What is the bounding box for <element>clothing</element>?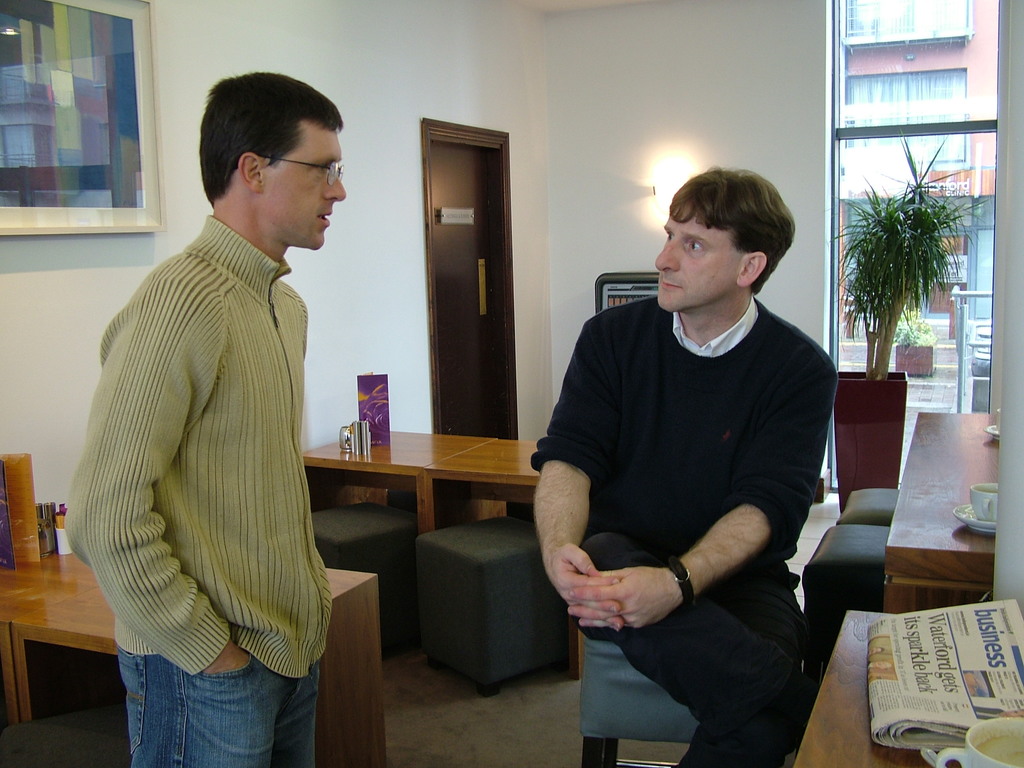
x1=530, y1=292, x2=839, y2=767.
